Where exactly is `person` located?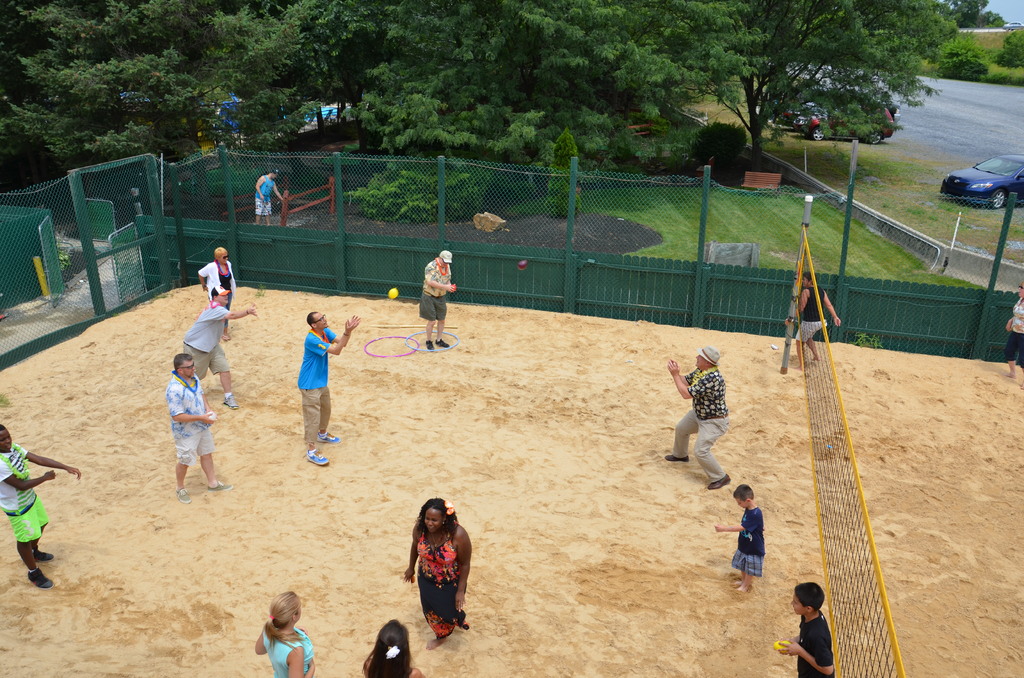
Its bounding box is l=406, t=494, r=468, b=658.
